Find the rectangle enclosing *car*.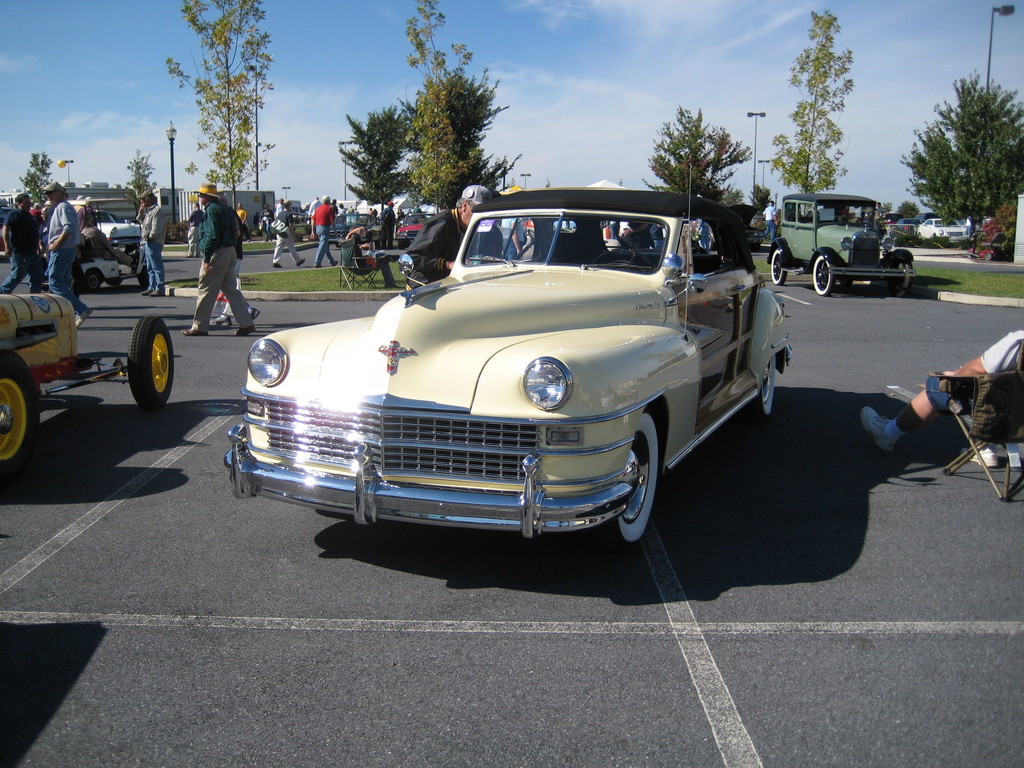
329, 214, 376, 242.
